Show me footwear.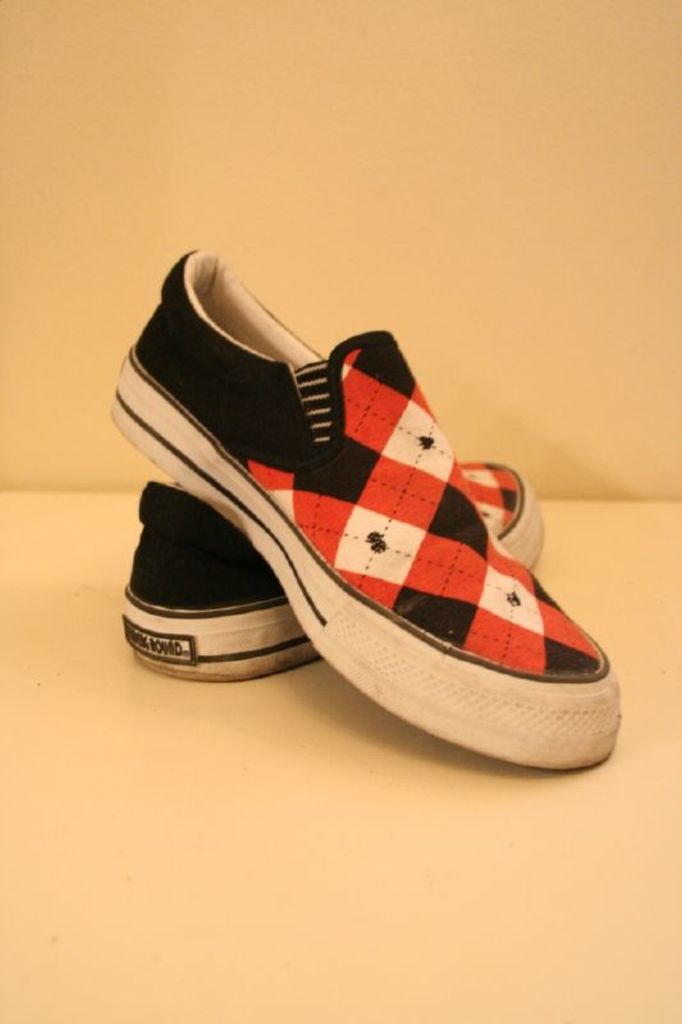
footwear is here: (109, 243, 617, 768).
